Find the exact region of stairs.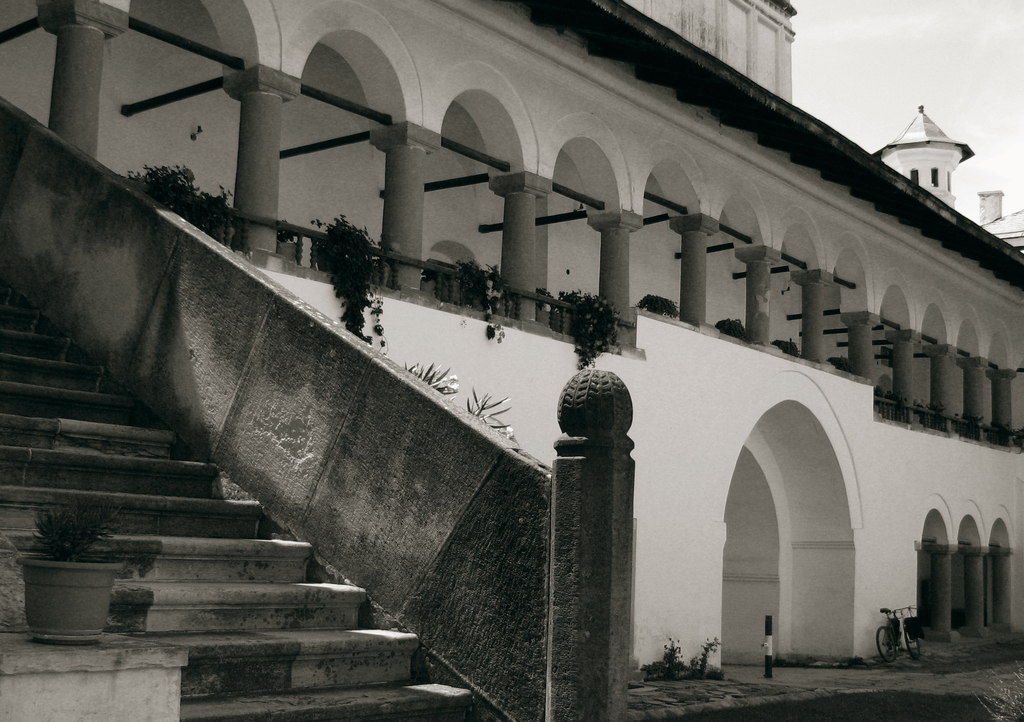
Exact region: pyautogui.locateOnScreen(0, 271, 499, 721).
